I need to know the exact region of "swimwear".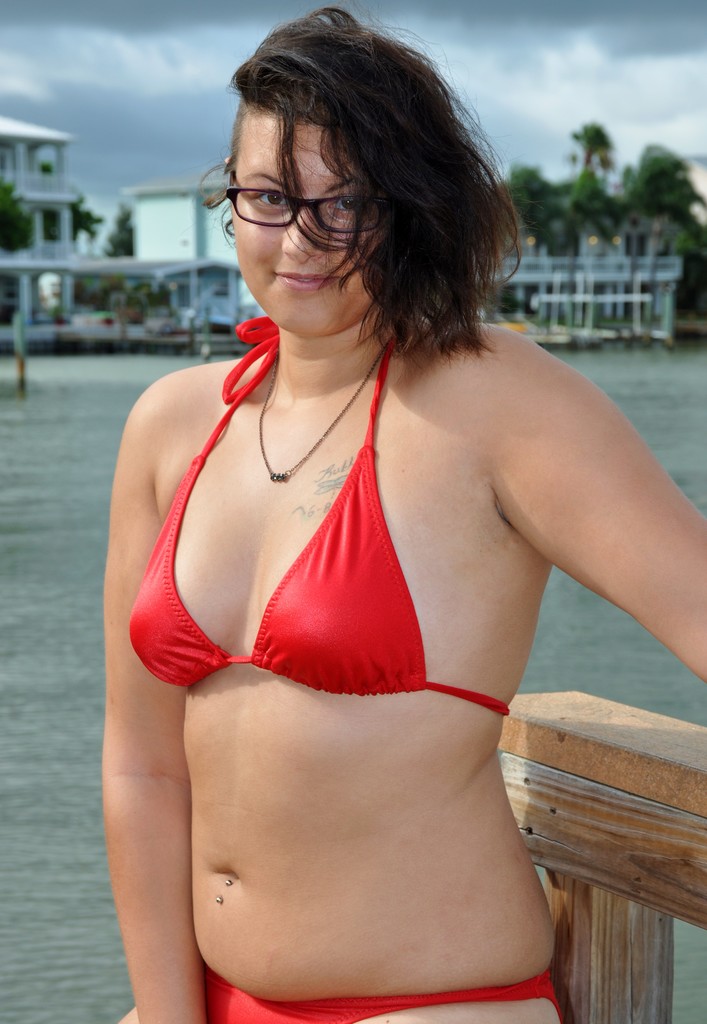
Region: [202,956,561,1023].
